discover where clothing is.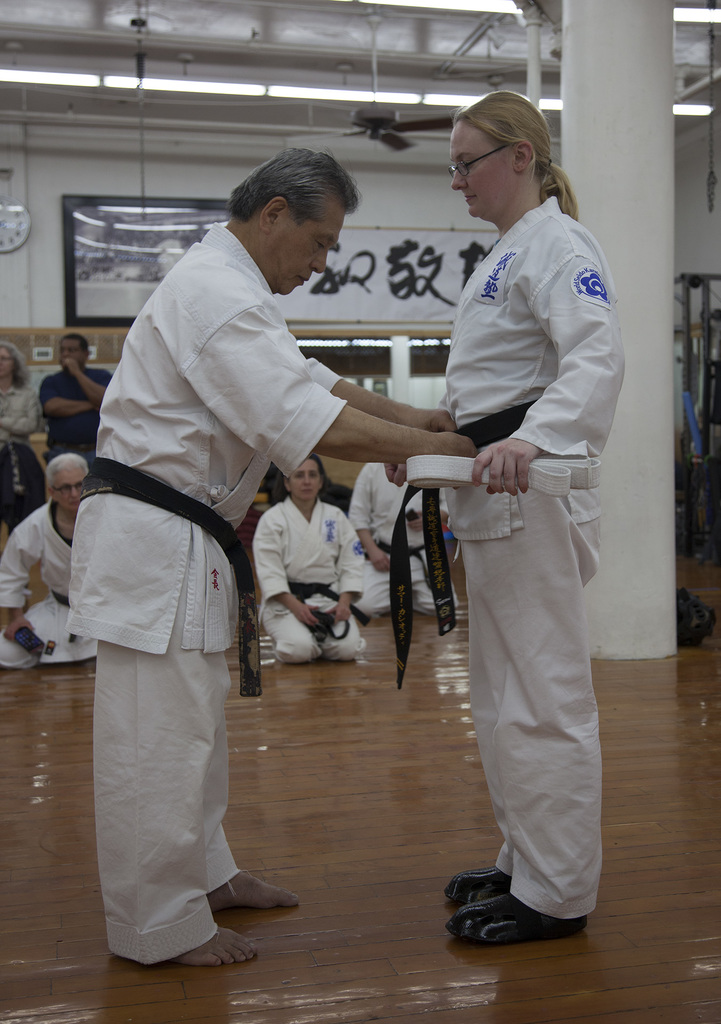
Discovered at l=253, t=493, r=368, b=664.
